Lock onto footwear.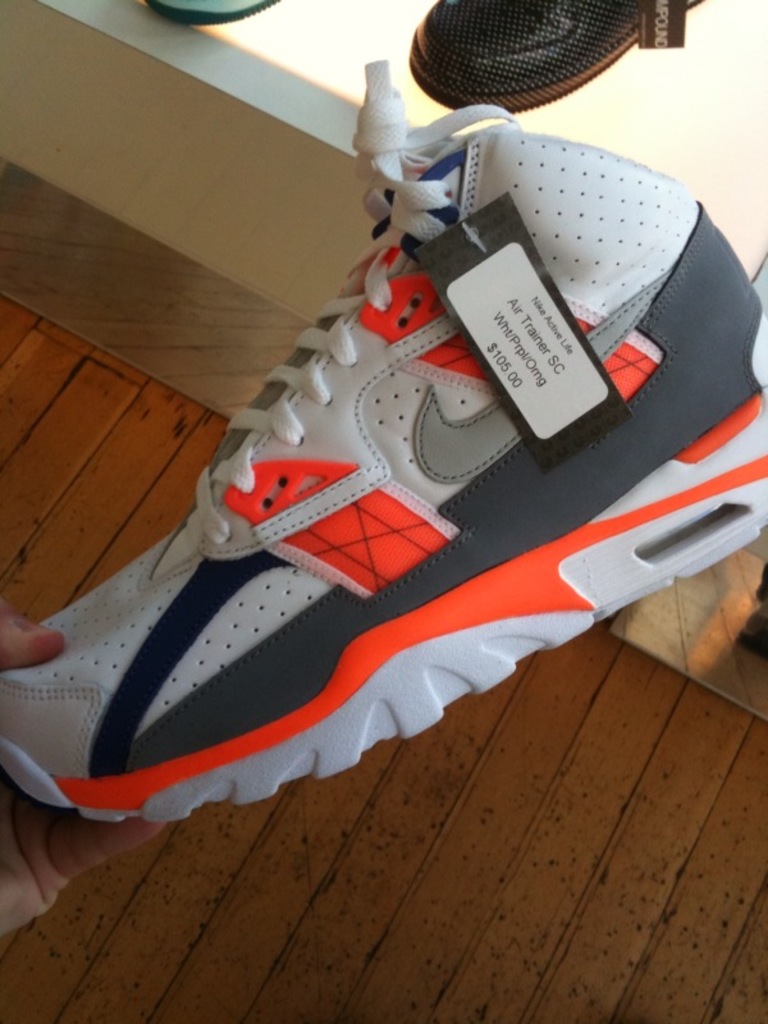
Locked: region(142, 0, 279, 27).
